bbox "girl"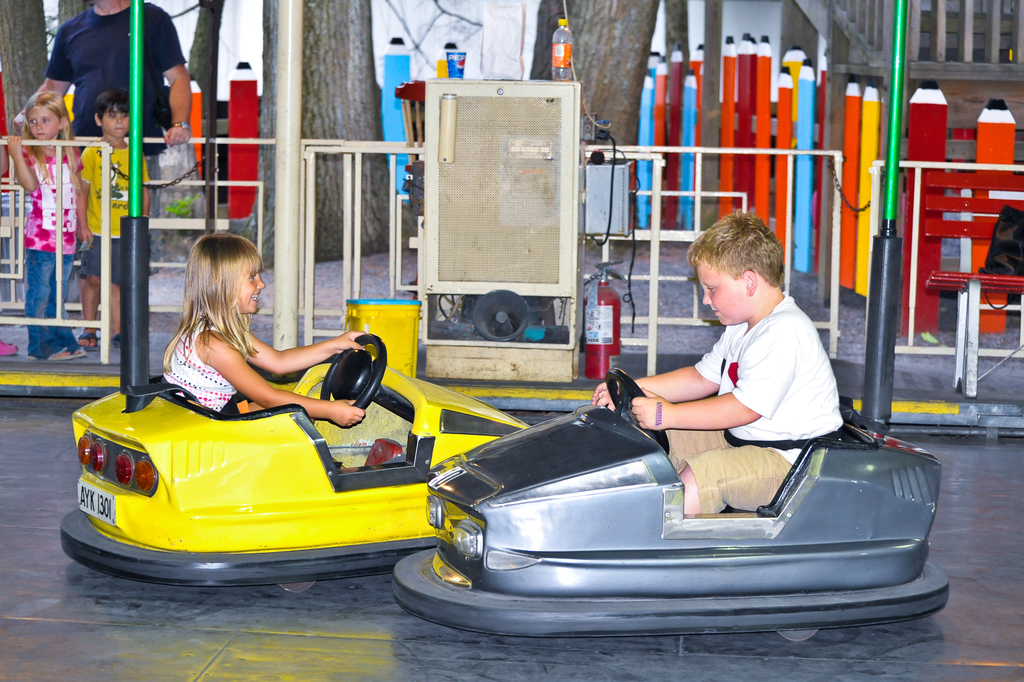
x1=6 y1=88 x2=87 y2=363
